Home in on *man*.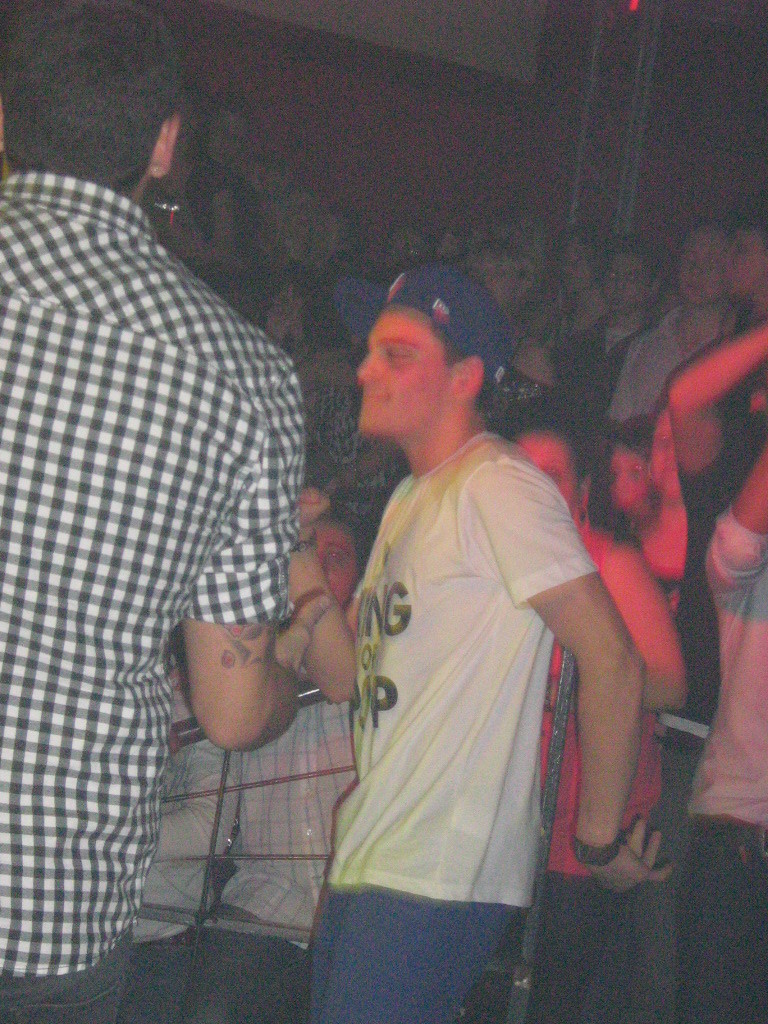
Homed in at rect(276, 264, 661, 1007).
